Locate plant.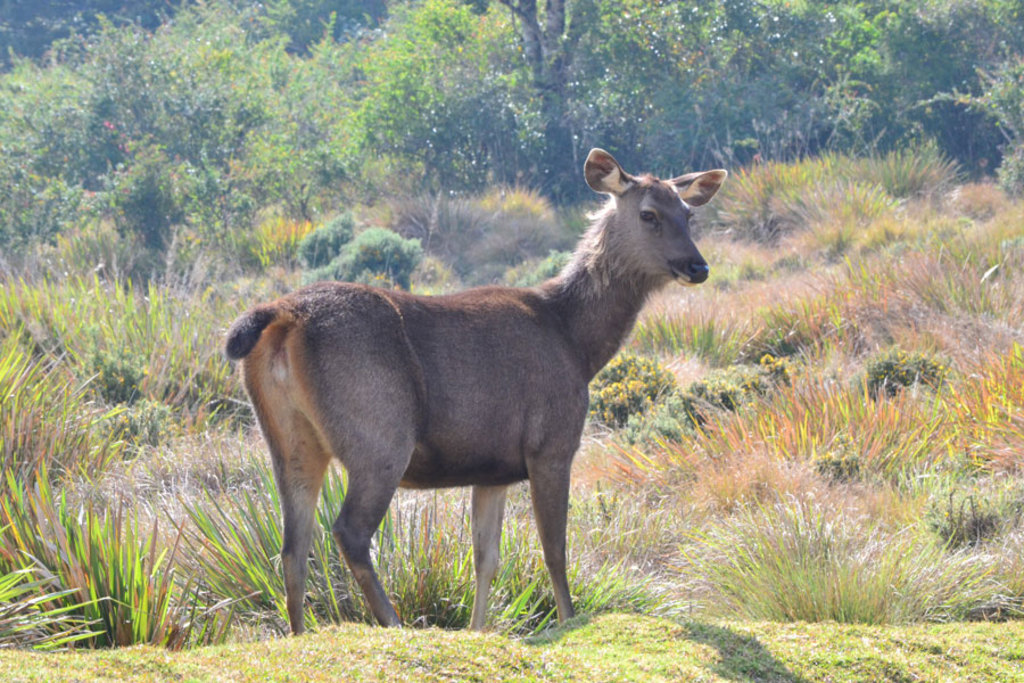
Bounding box: bbox=(841, 336, 957, 420).
